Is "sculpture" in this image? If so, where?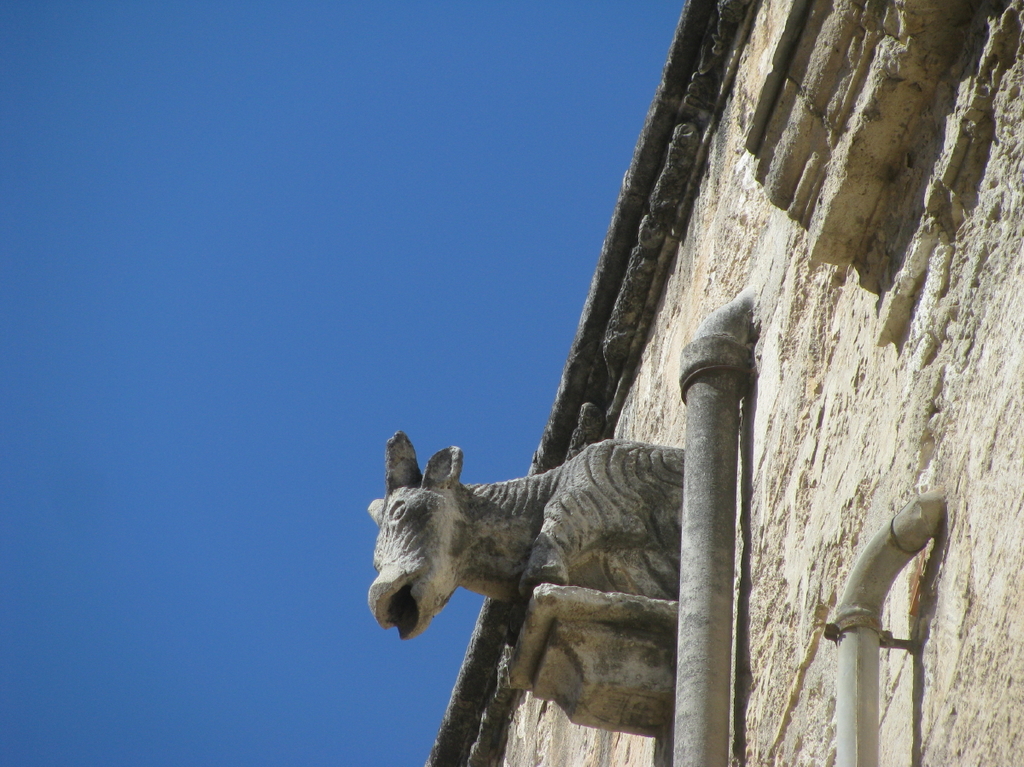
Yes, at bbox(369, 433, 687, 593).
